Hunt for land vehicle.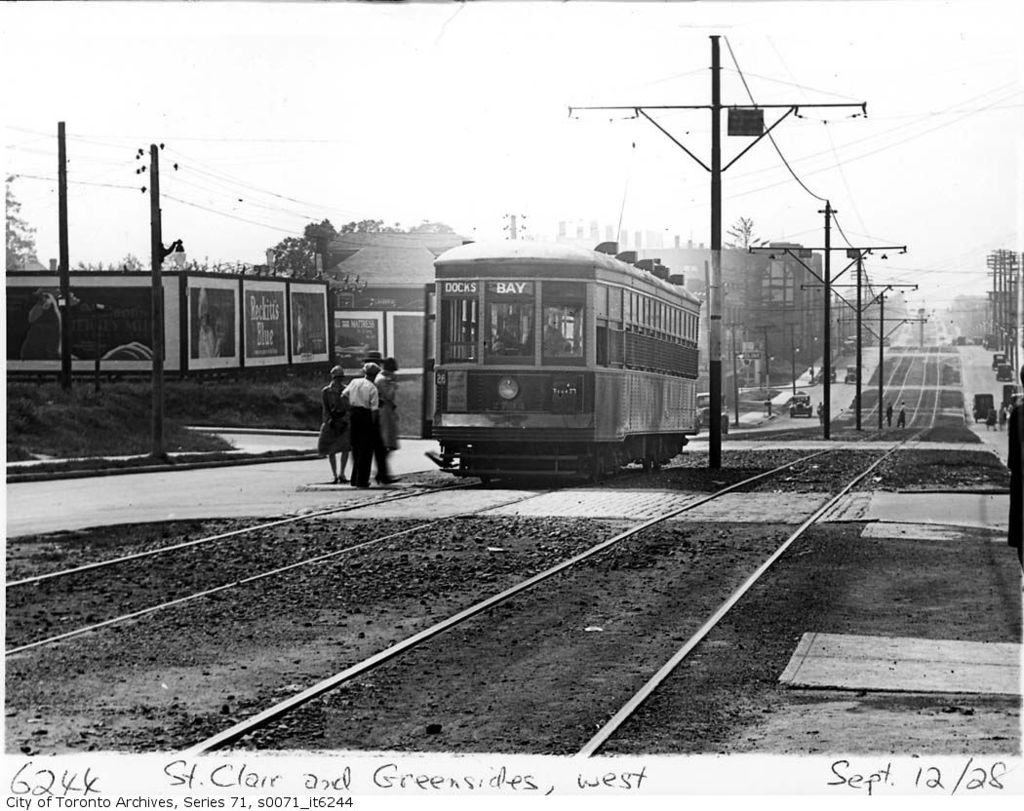
Hunted down at [left=839, top=336, right=857, bottom=358].
